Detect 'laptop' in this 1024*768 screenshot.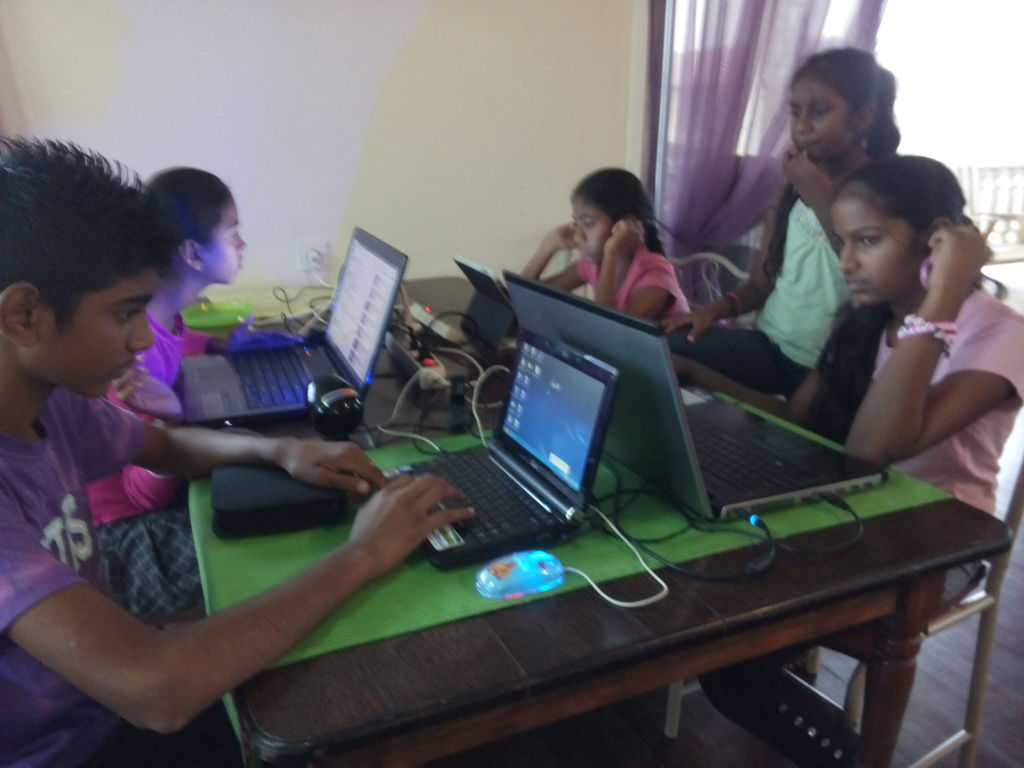
Detection: region(183, 225, 408, 424).
